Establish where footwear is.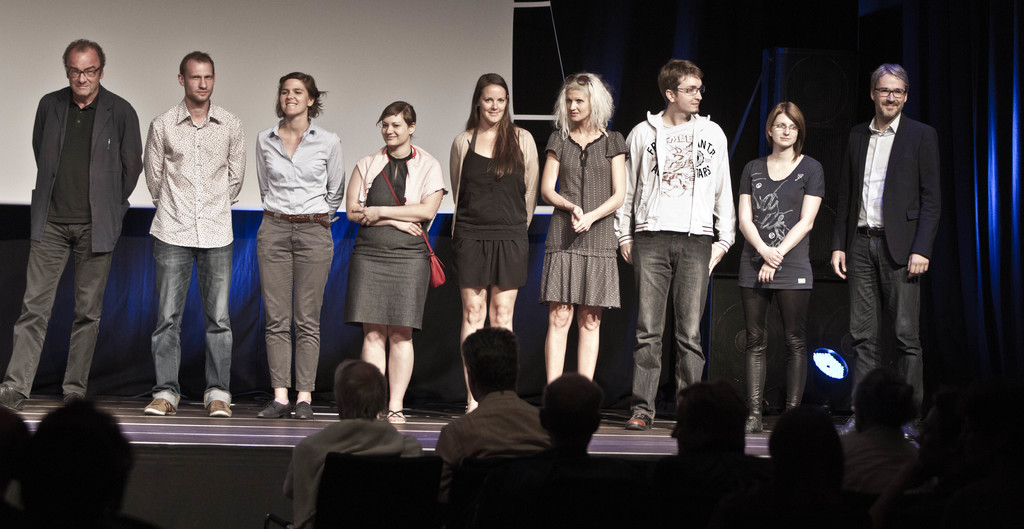
Established at pyautogui.locateOnScreen(293, 401, 316, 419).
